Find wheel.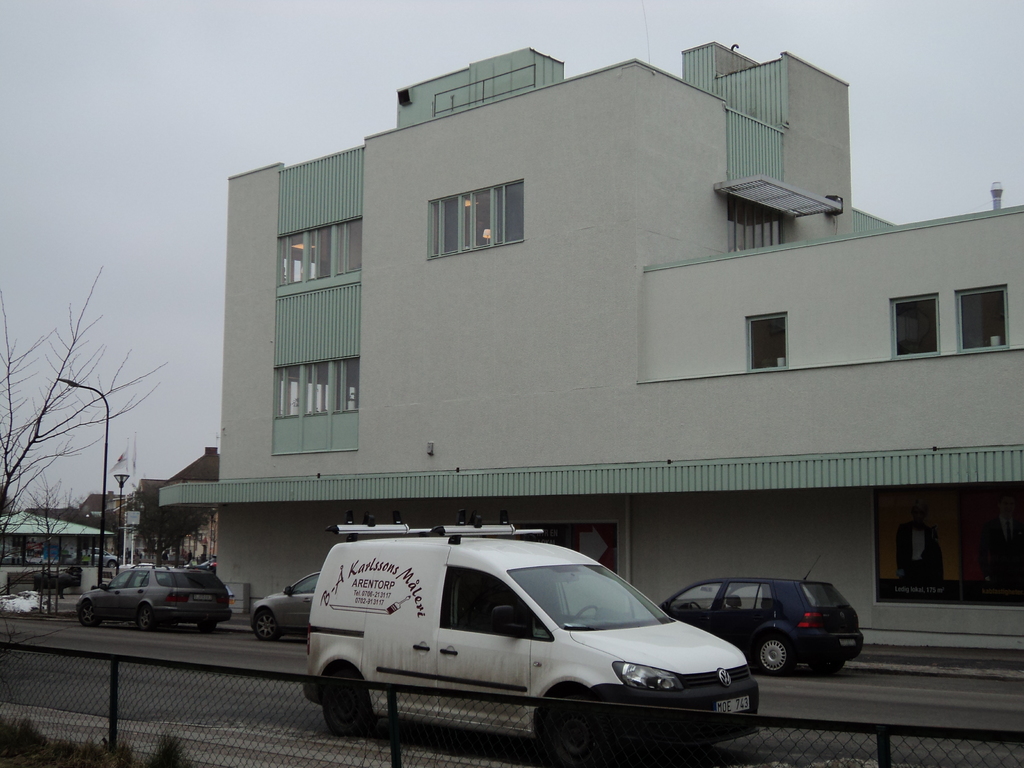
bbox=(812, 658, 845, 675).
